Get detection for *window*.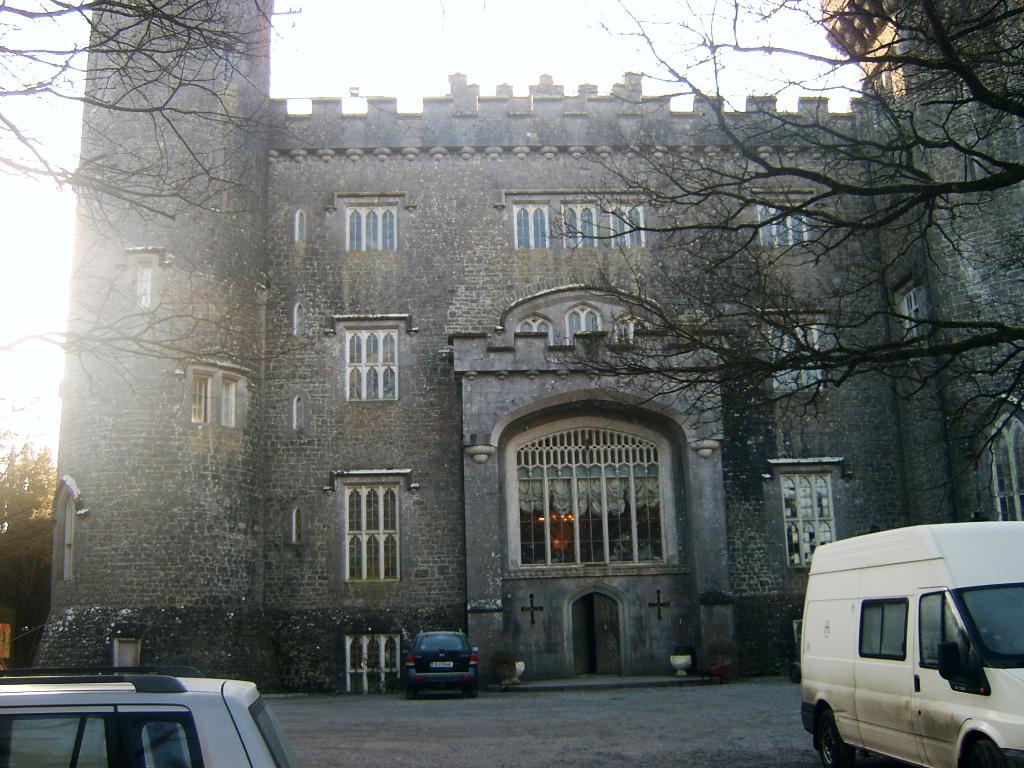
Detection: 973/394/1023/524.
